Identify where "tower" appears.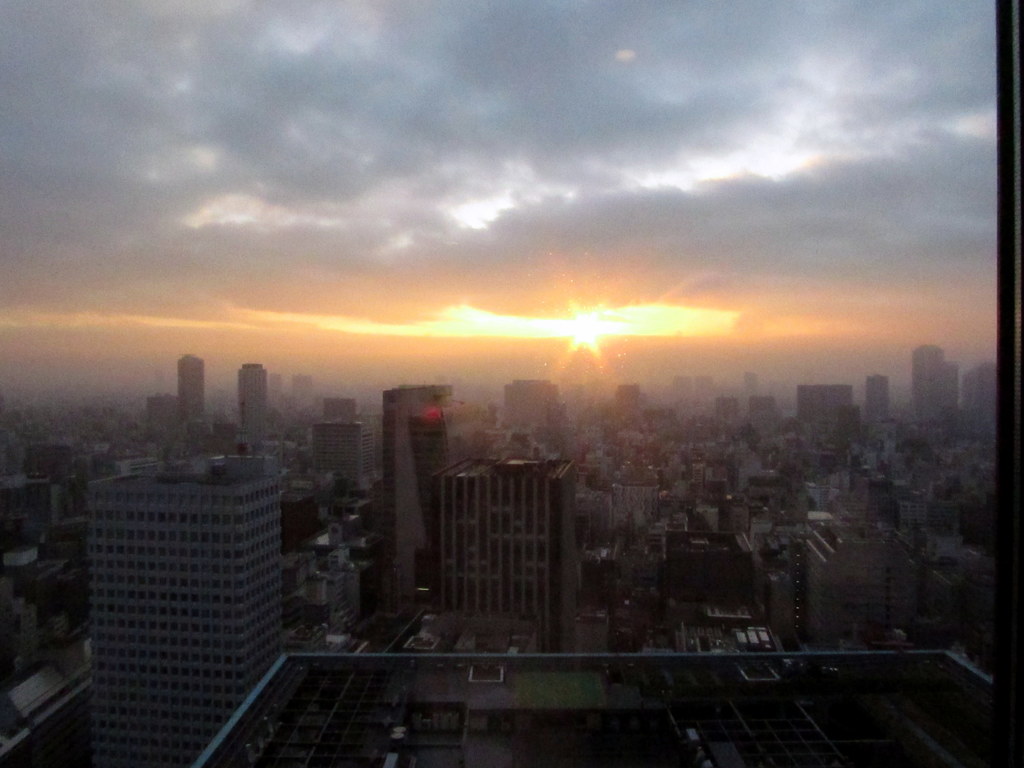
Appears at [312,420,360,520].
